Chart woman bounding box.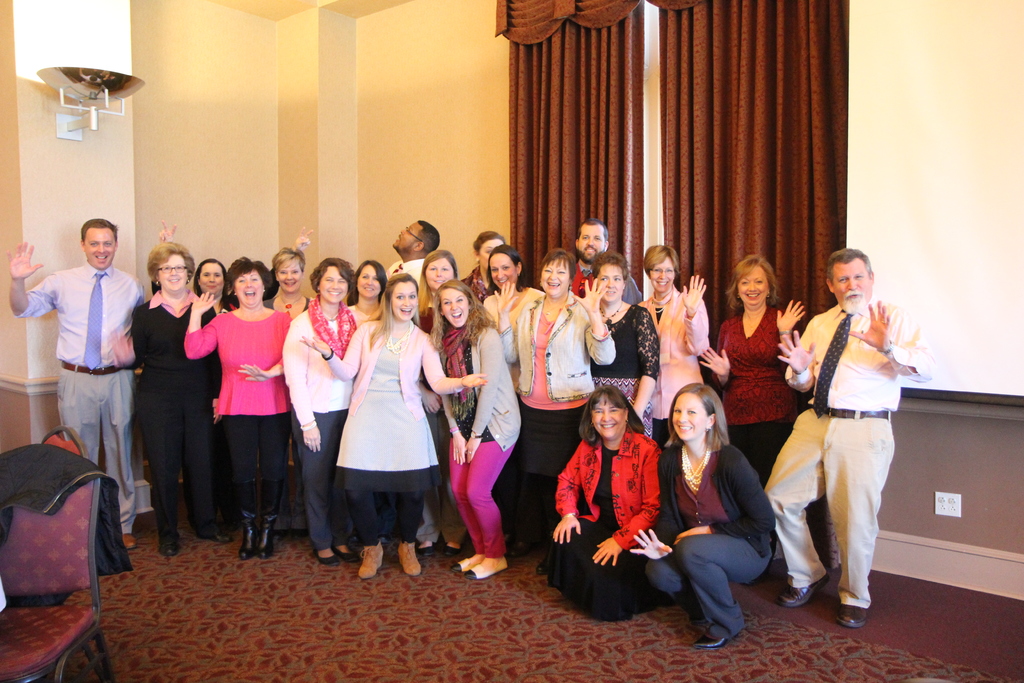
Charted: rect(152, 217, 310, 322).
